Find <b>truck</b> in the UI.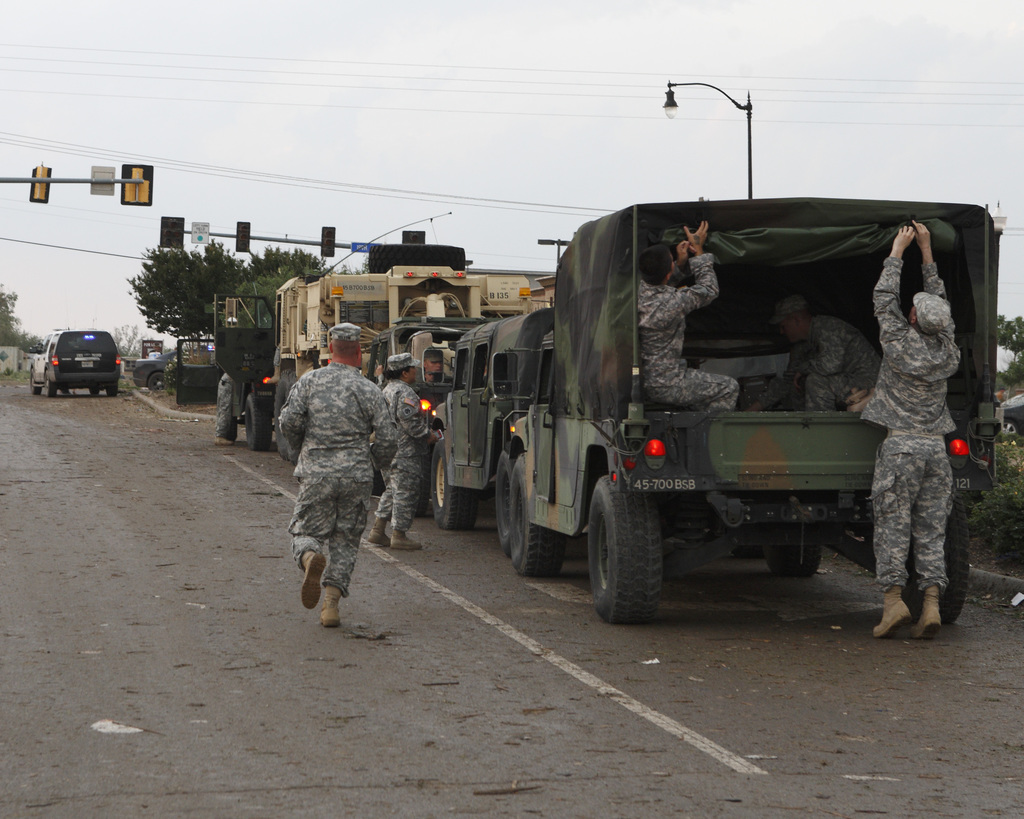
UI element at <bbox>419, 301, 566, 543</bbox>.
